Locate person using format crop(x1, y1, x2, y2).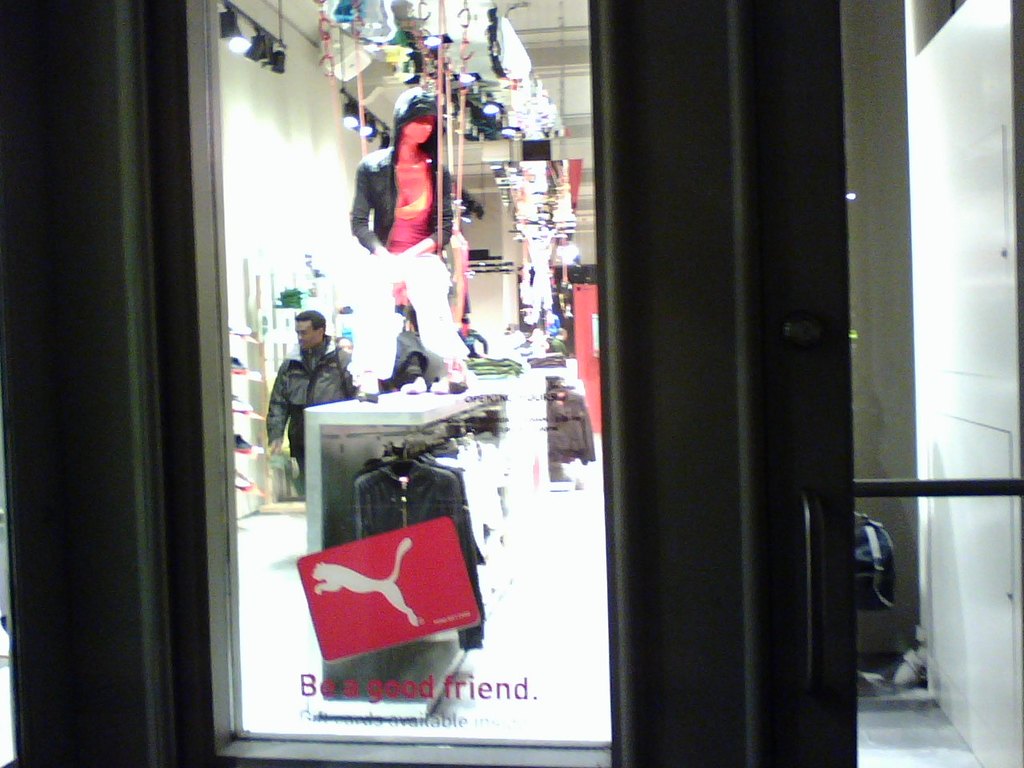
crop(351, 85, 453, 330).
